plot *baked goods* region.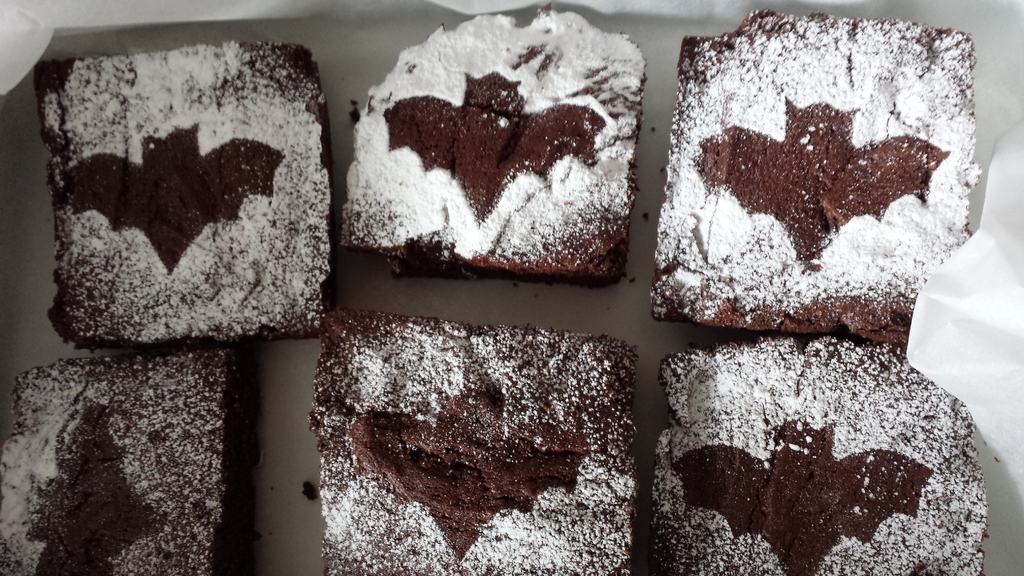
Plotted at rect(358, 2, 648, 273).
